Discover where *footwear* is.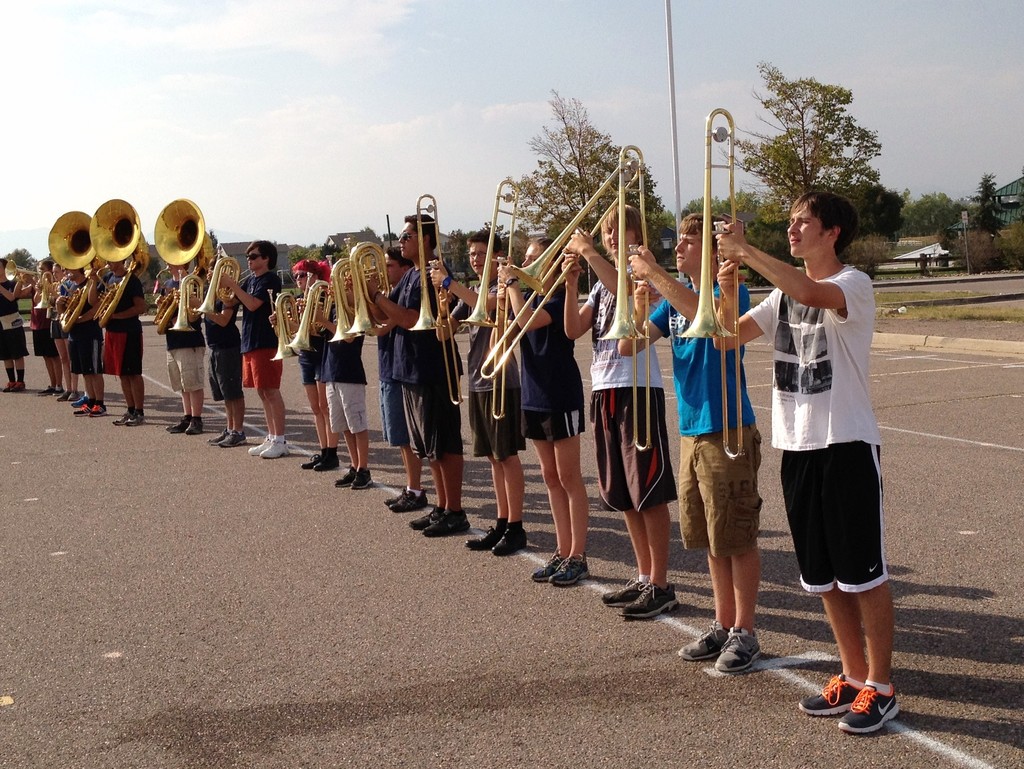
Discovered at 603/576/640/607.
